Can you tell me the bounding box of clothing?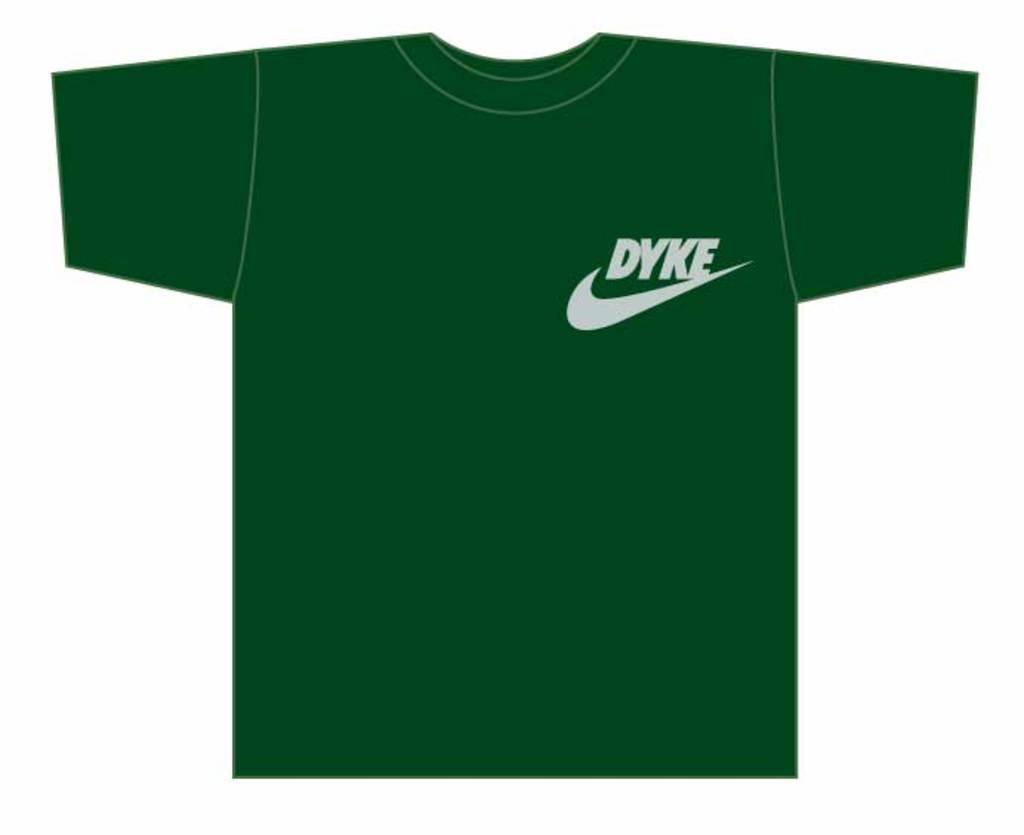
(left=75, top=49, right=990, bottom=773).
